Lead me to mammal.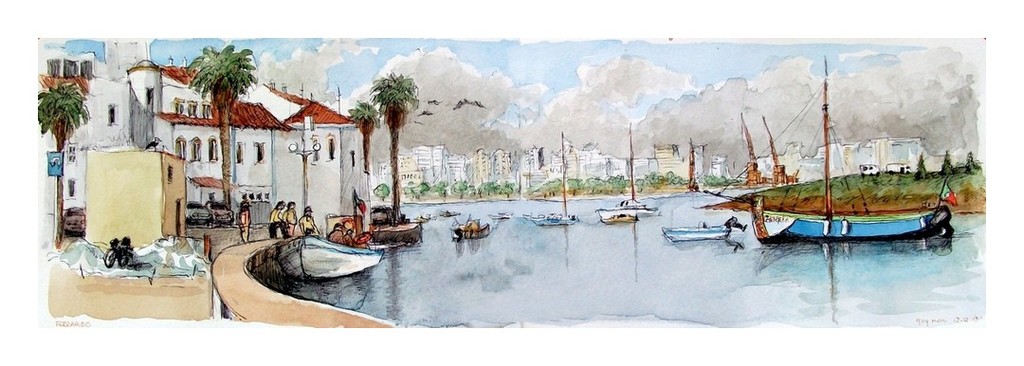
Lead to <bbox>342, 227, 369, 247</bbox>.
